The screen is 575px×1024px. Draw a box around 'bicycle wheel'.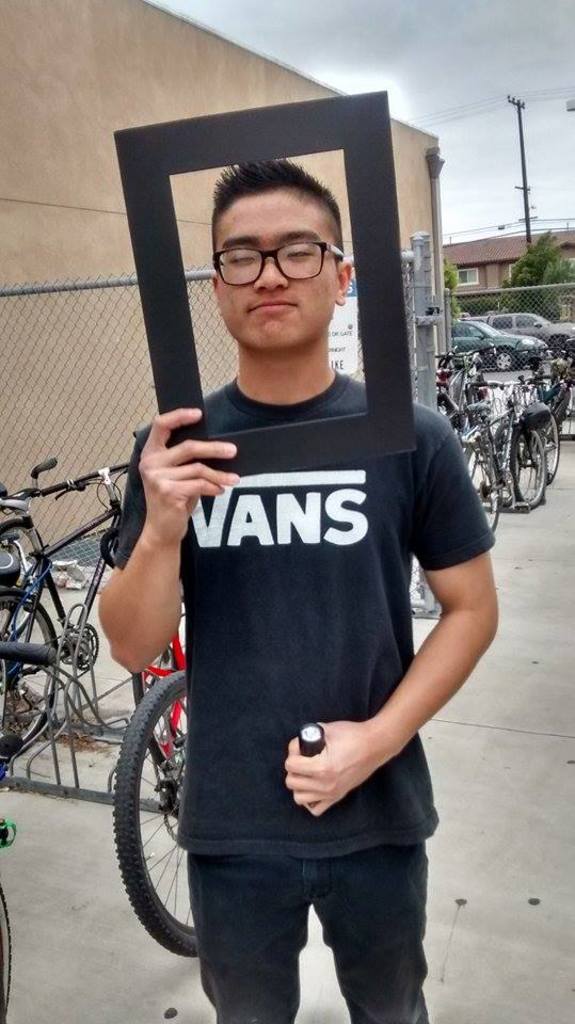
bbox=[460, 444, 501, 534].
